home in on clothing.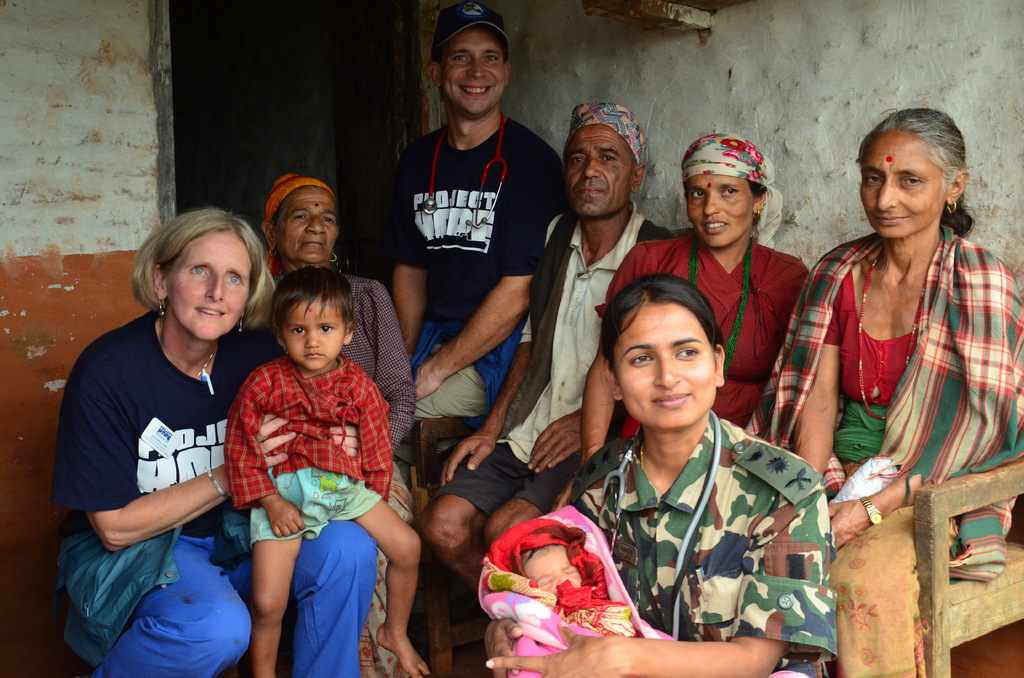
Homed in at (x1=755, y1=222, x2=1020, y2=599).
